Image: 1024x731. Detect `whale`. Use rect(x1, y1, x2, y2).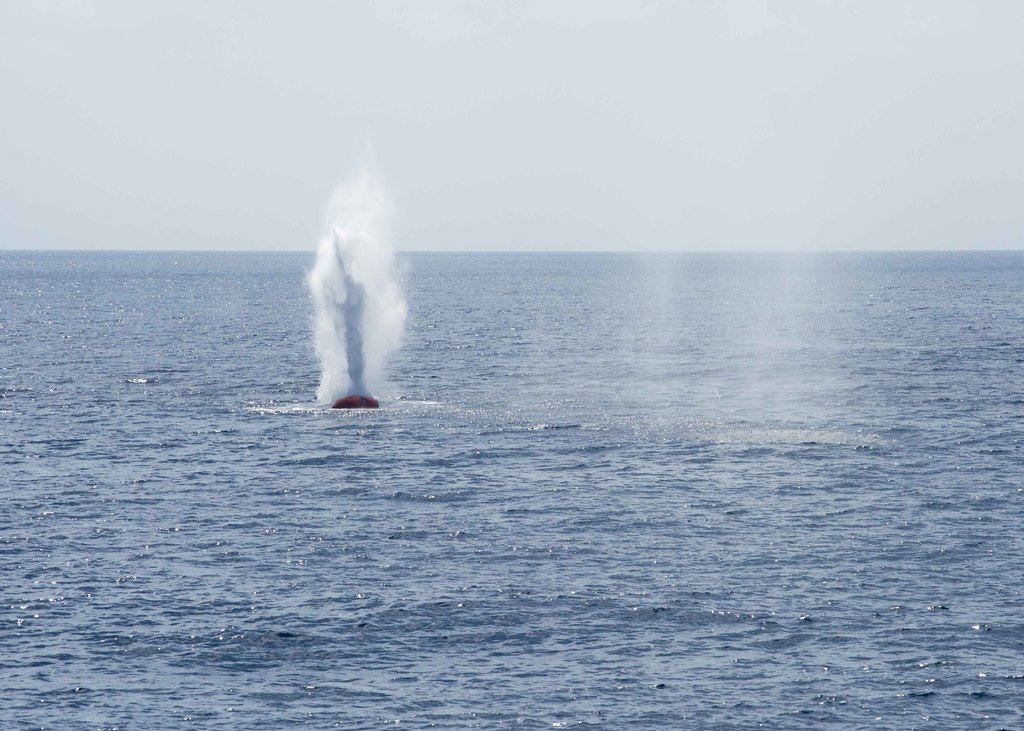
rect(326, 253, 367, 396).
